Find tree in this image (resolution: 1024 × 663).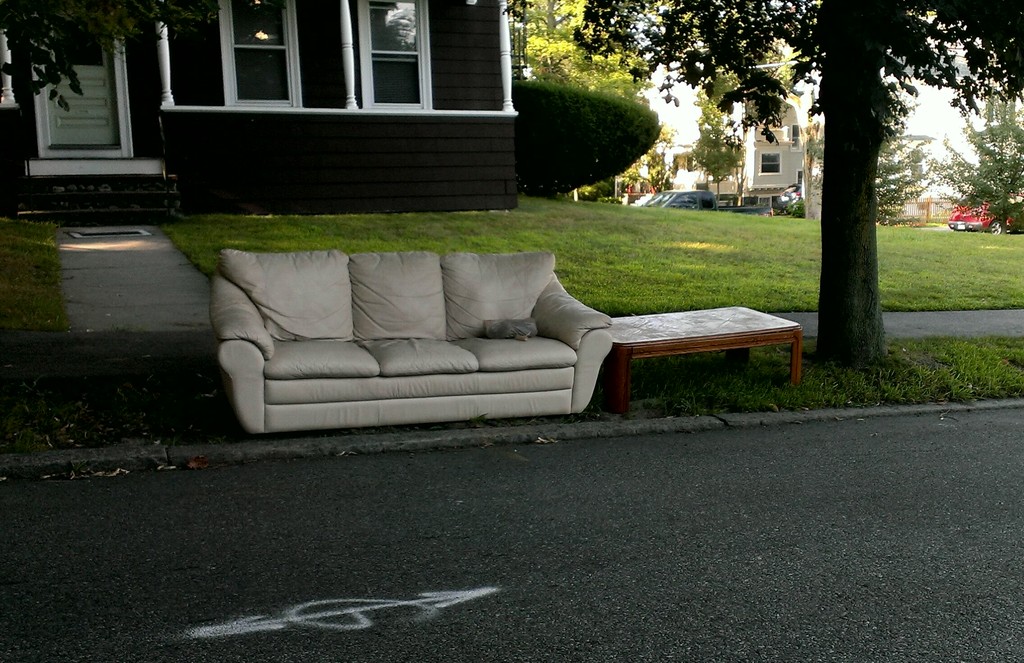
rect(0, 0, 218, 120).
